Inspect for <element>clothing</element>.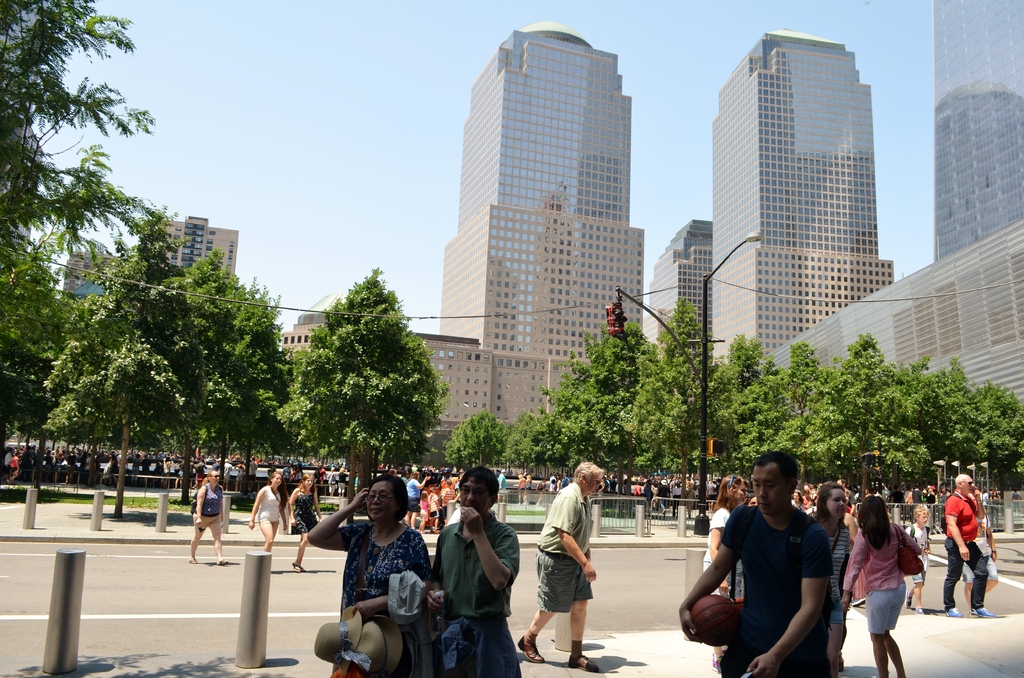
Inspection: box=[842, 520, 924, 636].
